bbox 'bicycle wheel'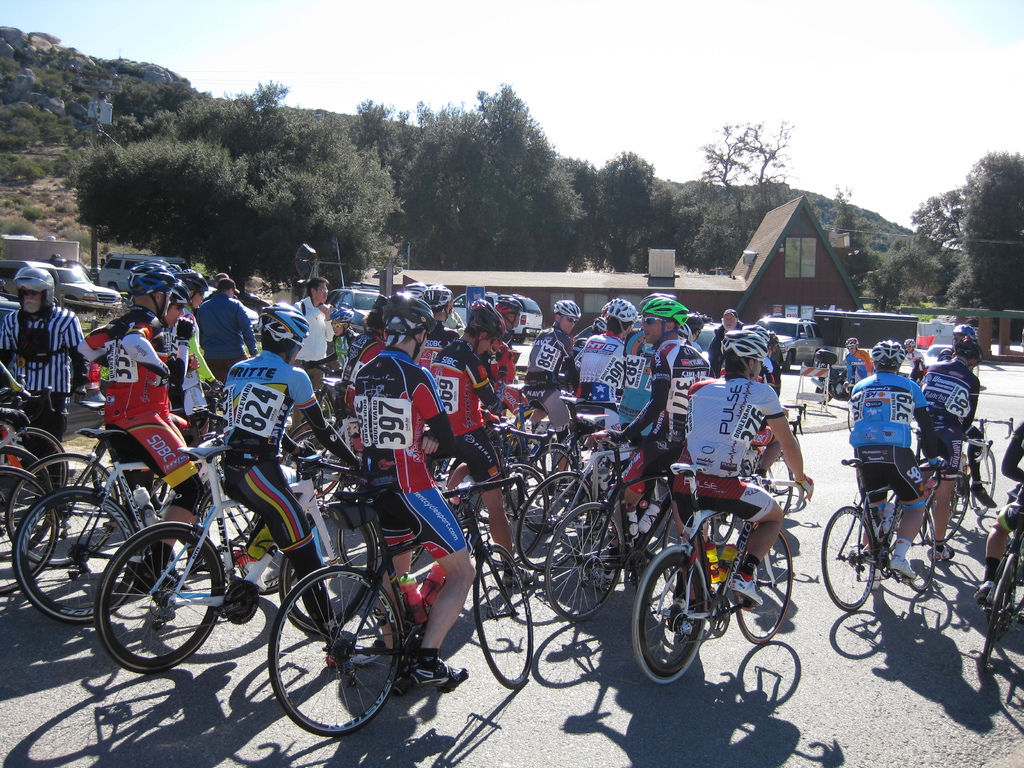
box(282, 500, 378, 636)
